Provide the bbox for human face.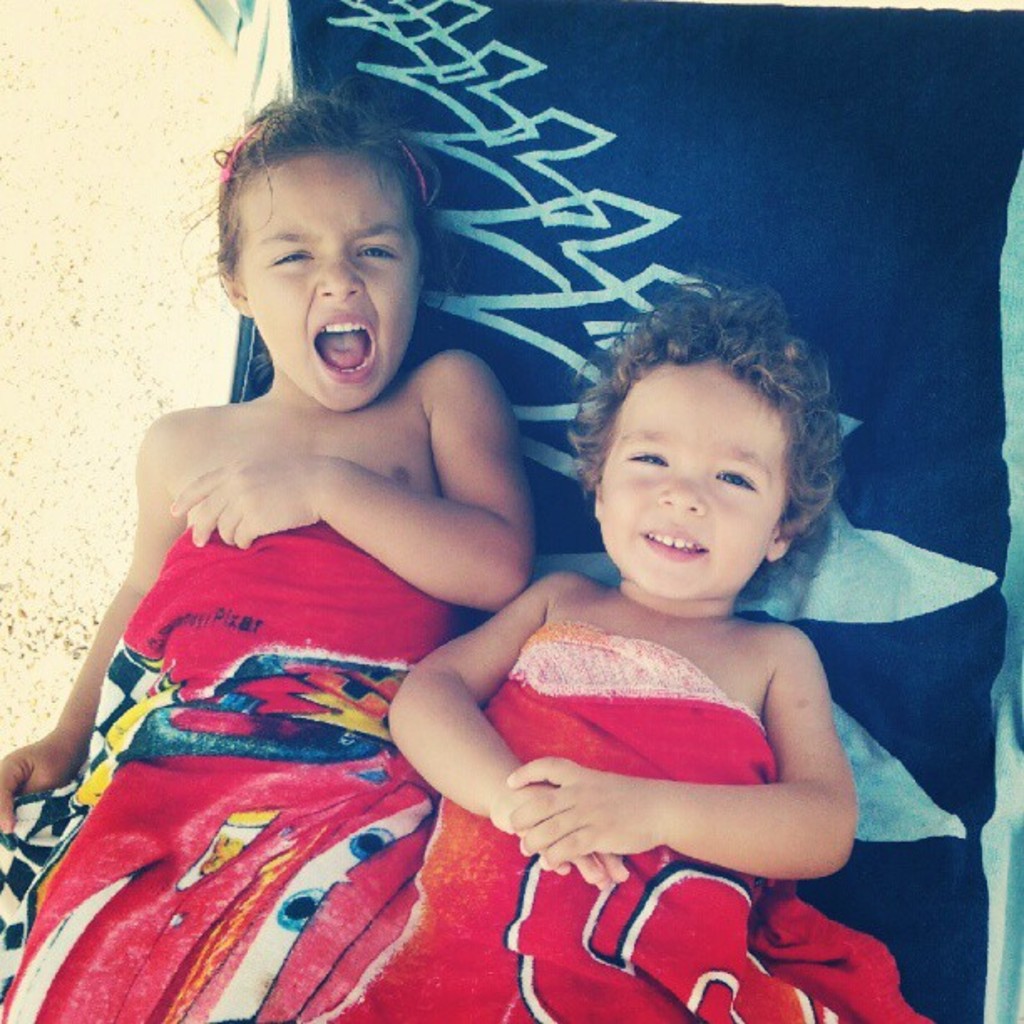
(597,363,791,601).
